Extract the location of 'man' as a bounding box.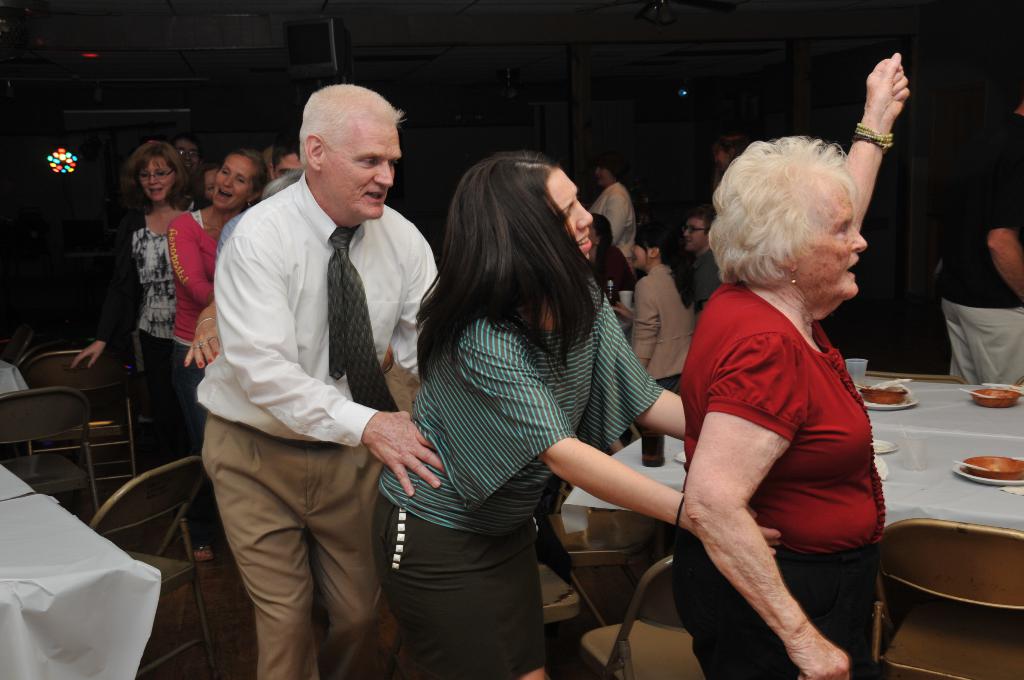
BBox(677, 213, 718, 315).
